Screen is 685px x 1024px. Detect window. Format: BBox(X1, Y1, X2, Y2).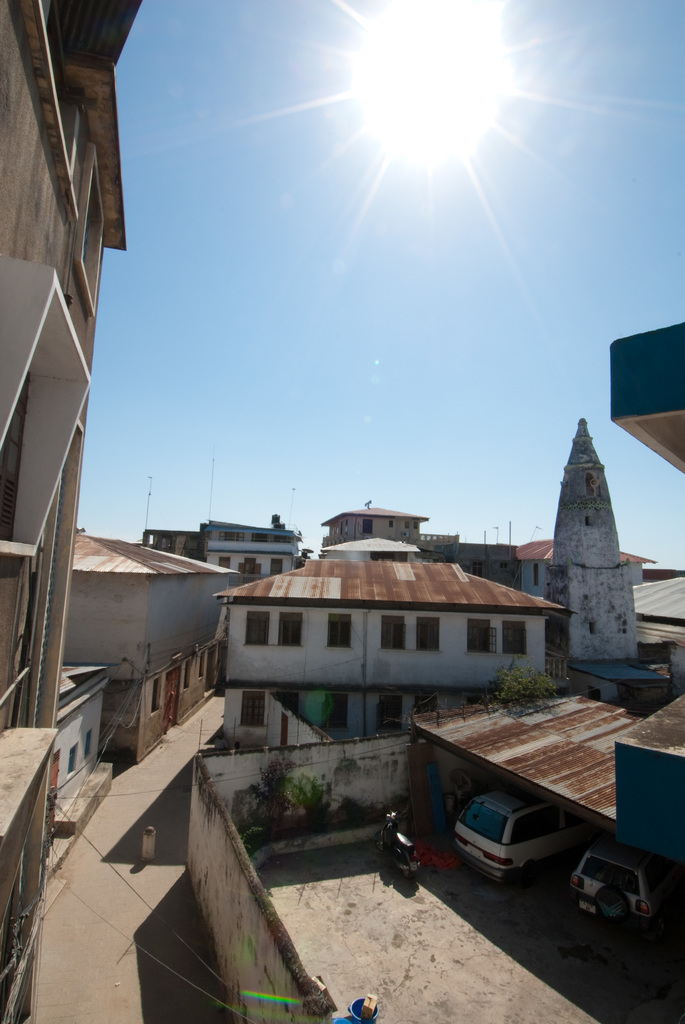
BBox(531, 564, 539, 587).
